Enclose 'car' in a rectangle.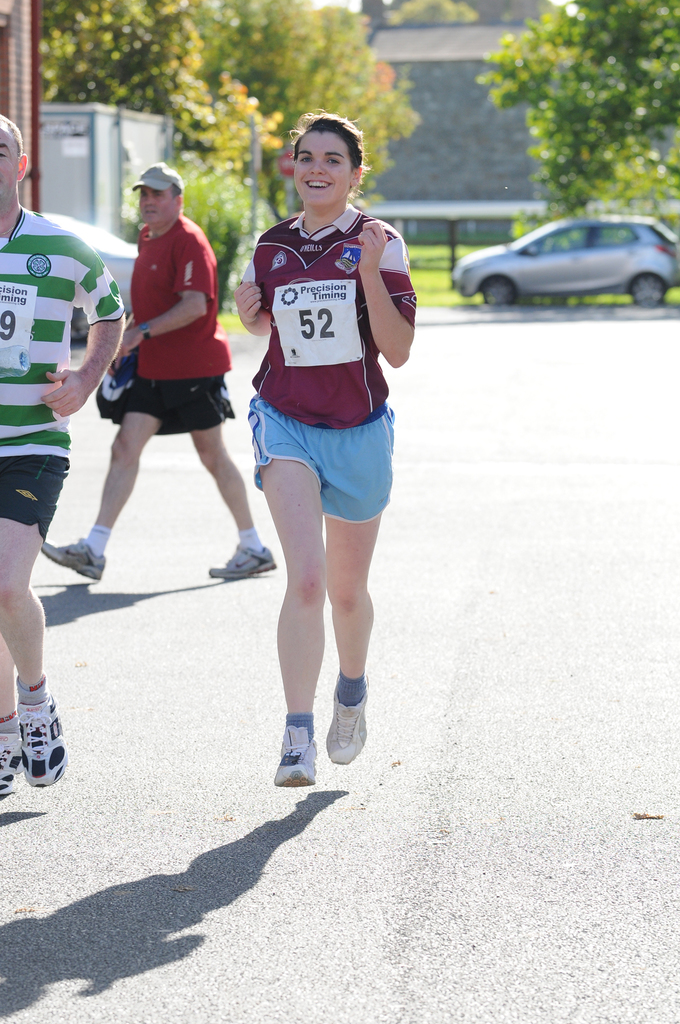
left=453, top=212, right=679, bottom=308.
